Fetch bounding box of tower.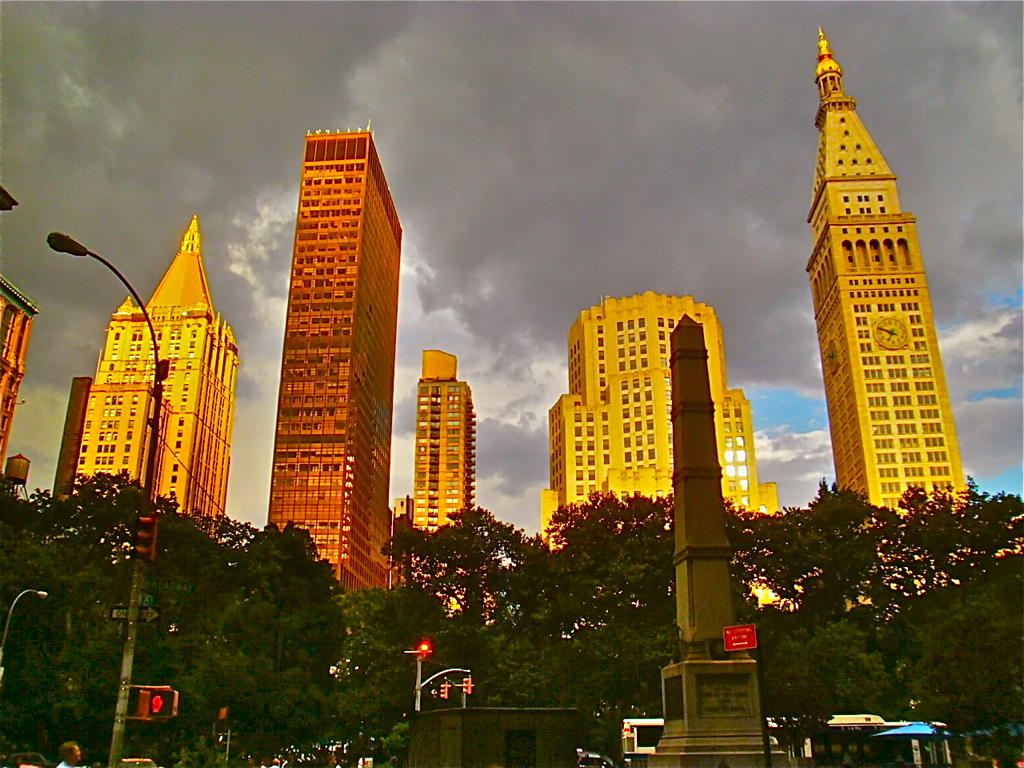
Bbox: {"x1": 540, "y1": 290, "x2": 790, "y2": 543}.
